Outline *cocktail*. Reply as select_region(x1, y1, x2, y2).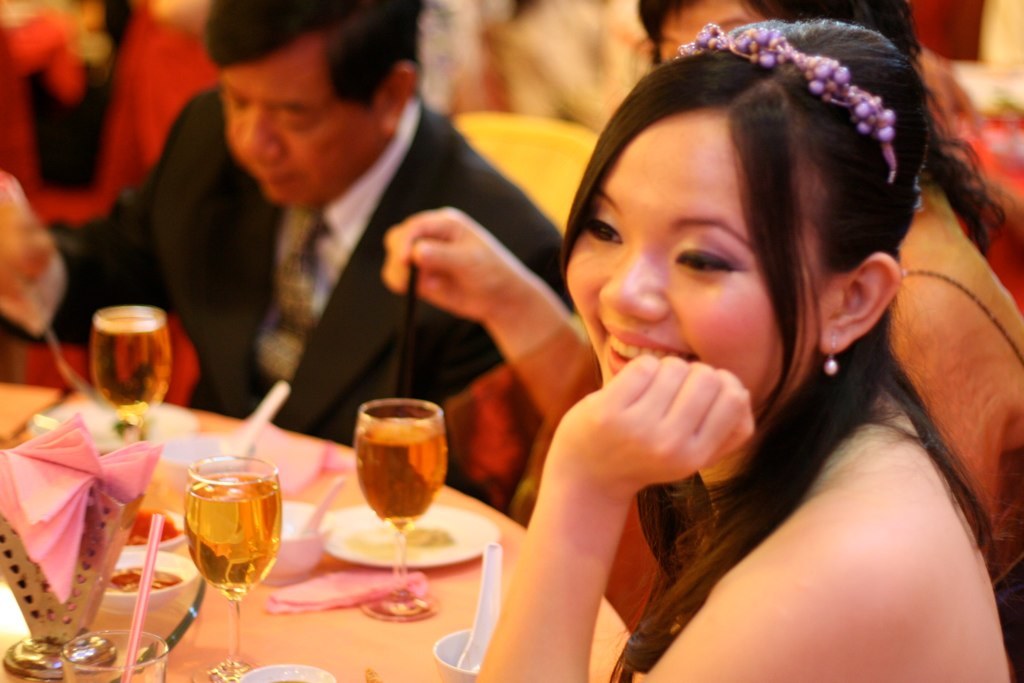
select_region(353, 392, 446, 619).
